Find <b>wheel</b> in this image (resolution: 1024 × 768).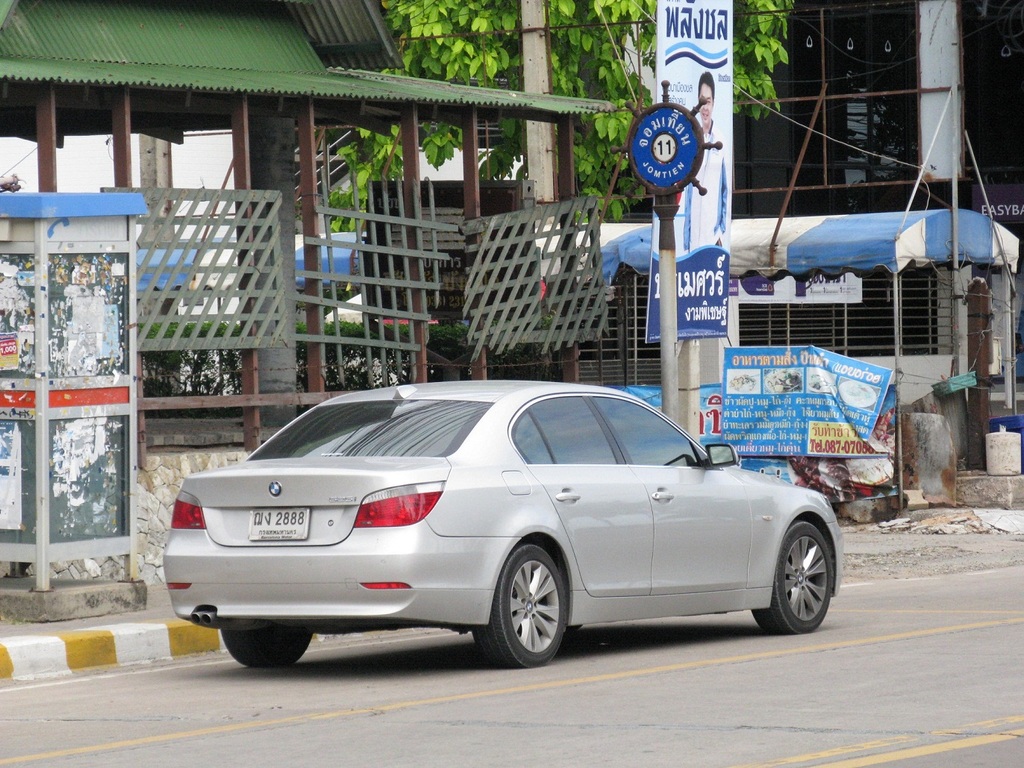
BBox(216, 632, 316, 669).
